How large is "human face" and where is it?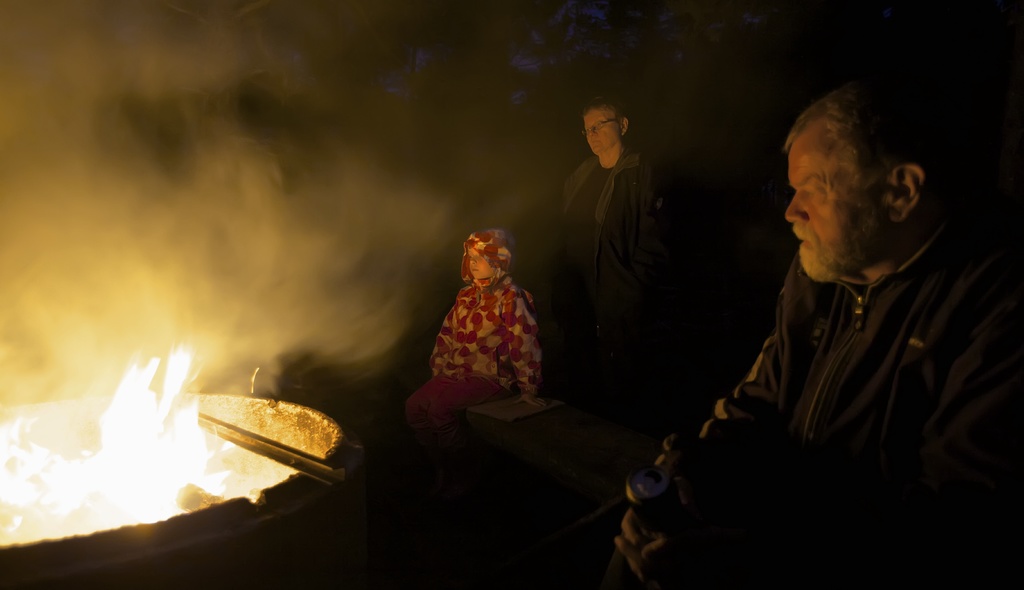
Bounding box: pyautogui.locateOnScreen(781, 113, 868, 286).
